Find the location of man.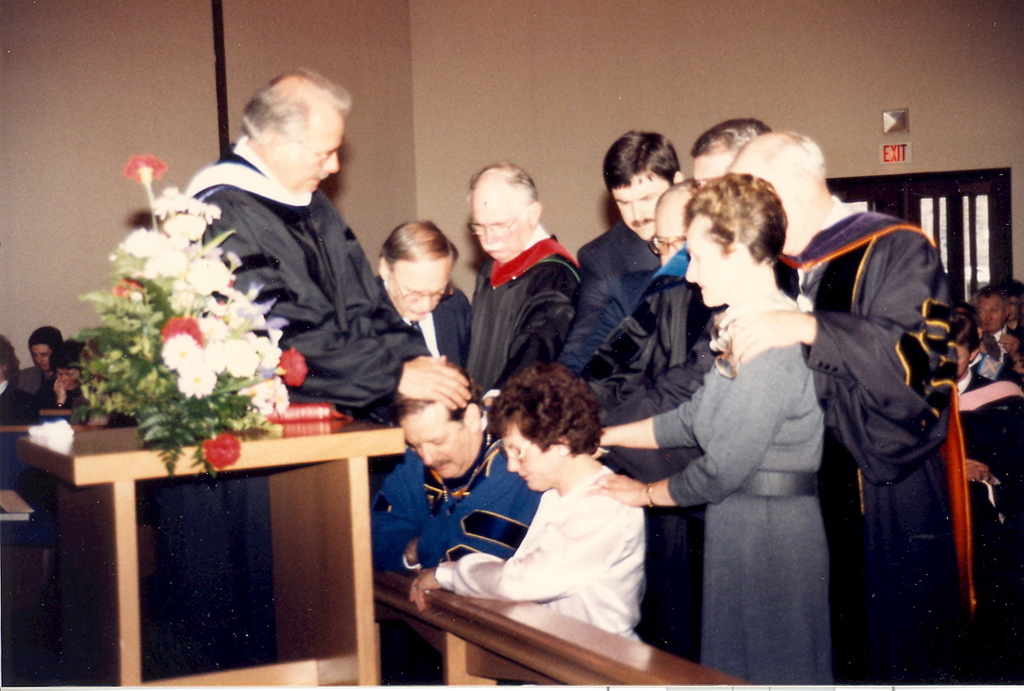
Location: region(554, 124, 692, 369).
